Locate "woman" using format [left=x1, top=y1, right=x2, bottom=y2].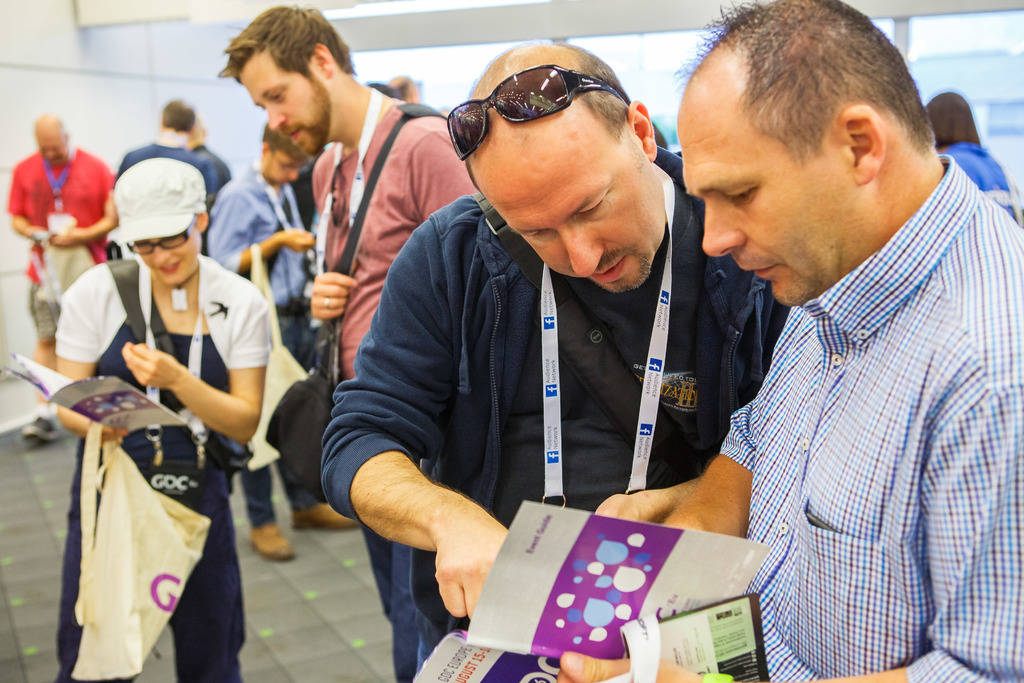
[left=918, top=84, right=1022, bottom=217].
